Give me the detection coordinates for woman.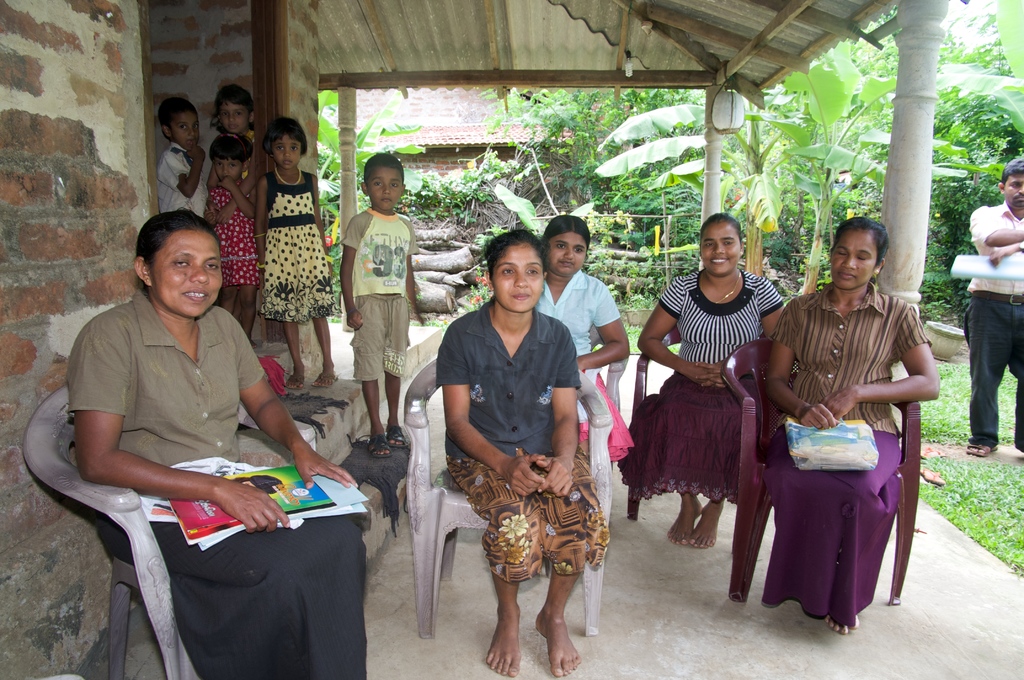
(x1=435, y1=230, x2=599, y2=677).
